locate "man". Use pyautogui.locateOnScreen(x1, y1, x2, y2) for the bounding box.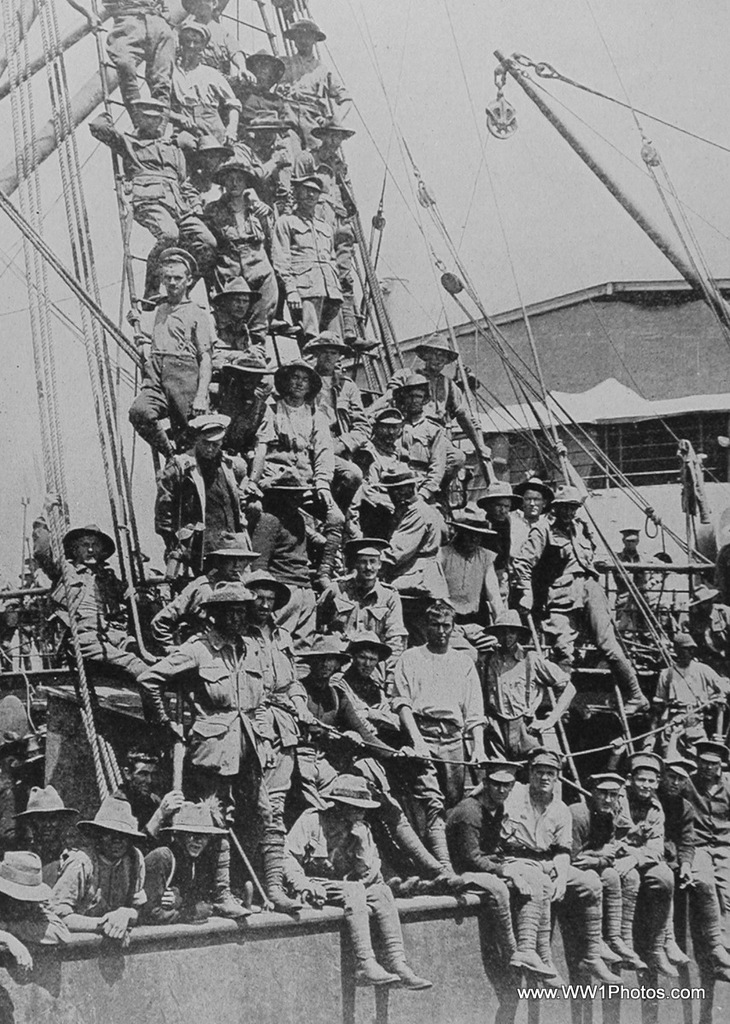
pyautogui.locateOnScreen(97, 0, 176, 108).
